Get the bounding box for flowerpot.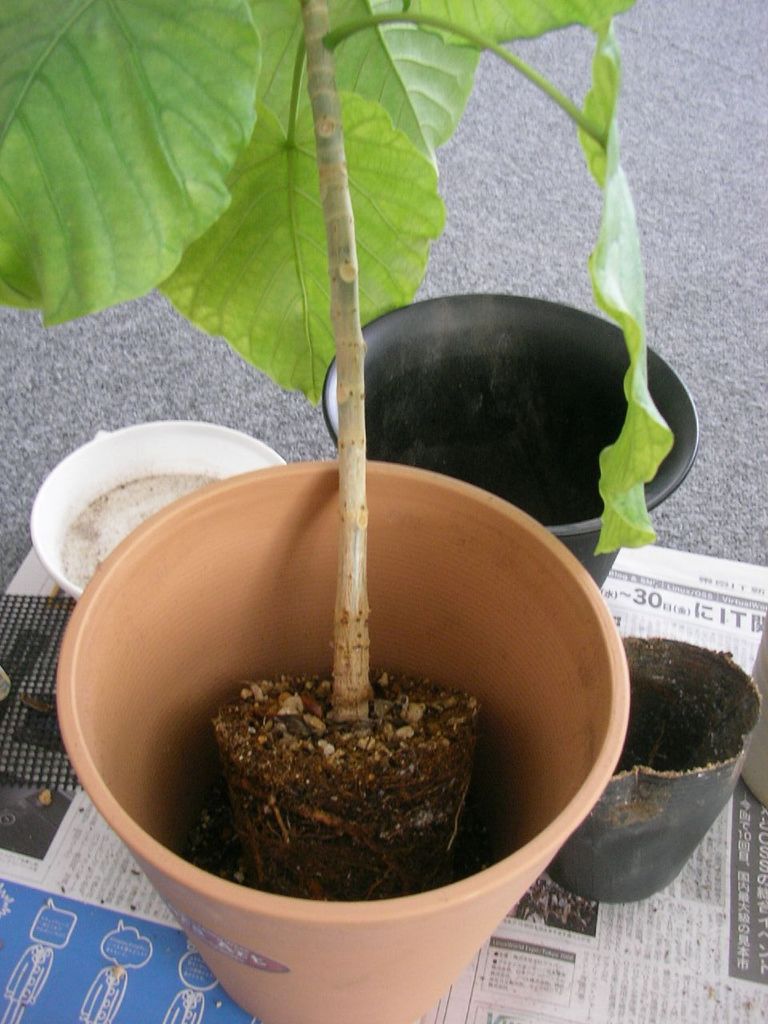
Rect(101, 478, 615, 1002).
